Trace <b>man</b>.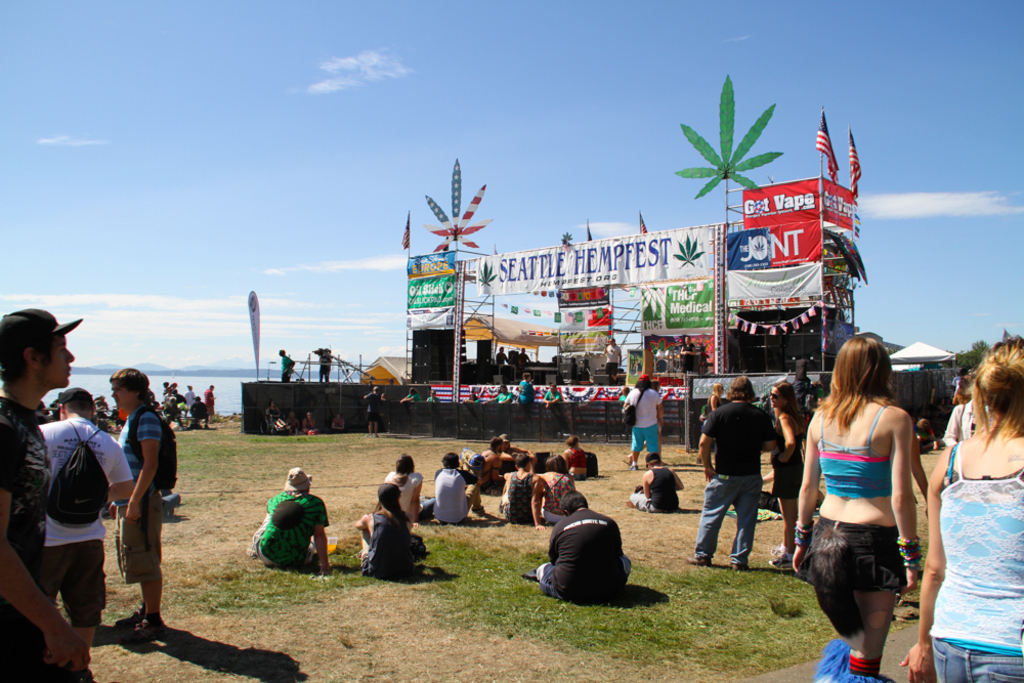
Traced to left=707, top=392, right=793, bottom=579.
